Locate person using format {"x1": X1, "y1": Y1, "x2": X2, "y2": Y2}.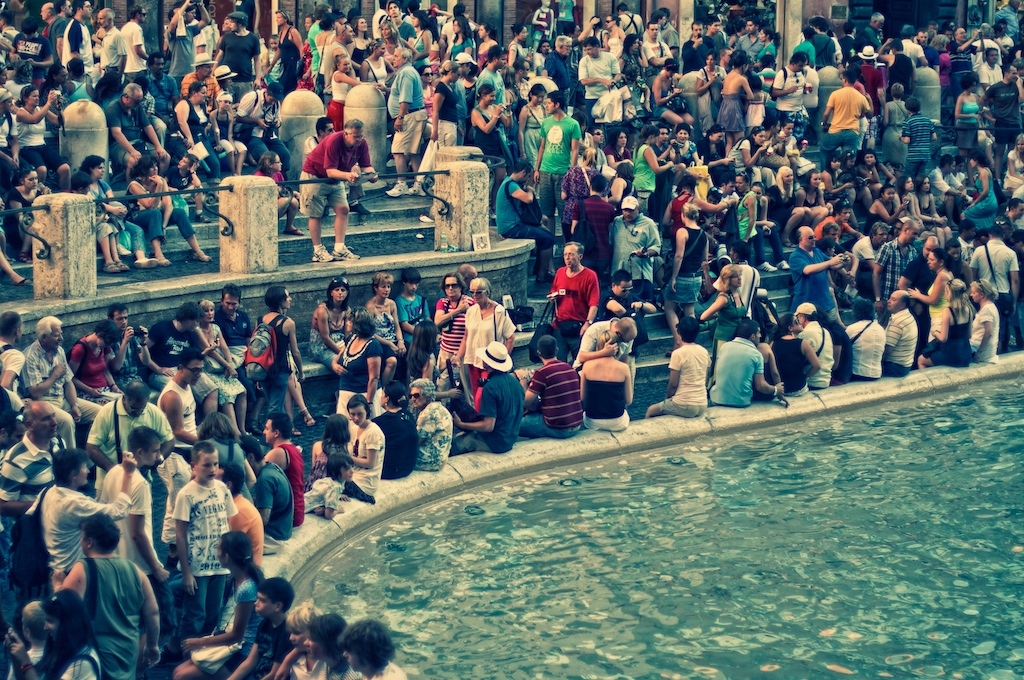
{"x1": 617, "y1": 34, "x2": 646, "y2": 82}.
